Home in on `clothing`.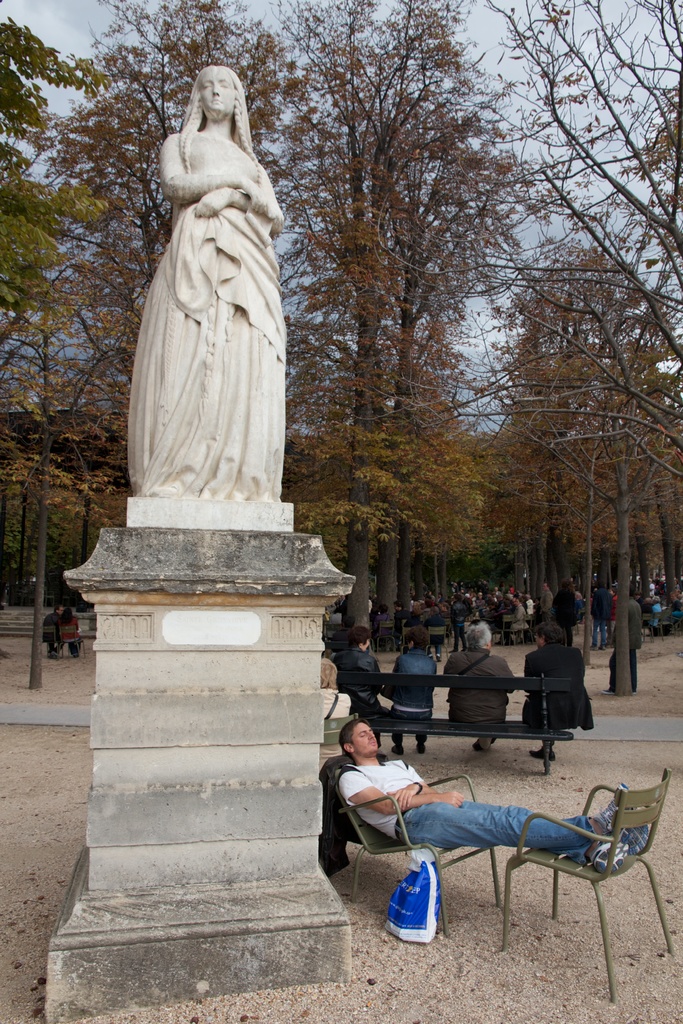
Homed in at bbox=[325, 648, 370, 738].
